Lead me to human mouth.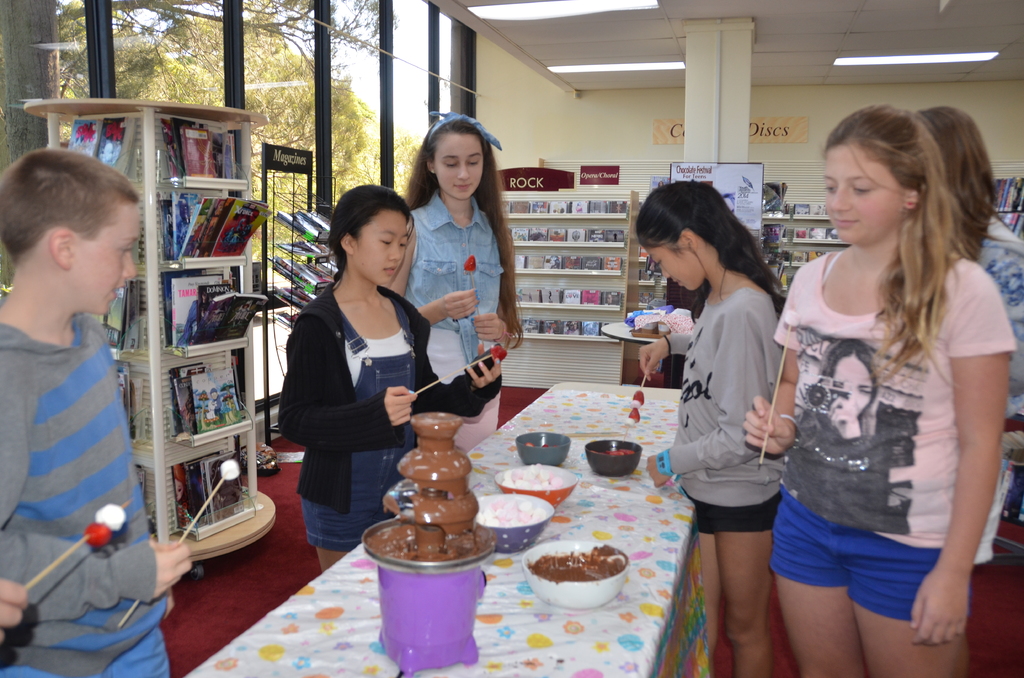
Lead to (x1=676, y1=280, x2=680, y2=286).
